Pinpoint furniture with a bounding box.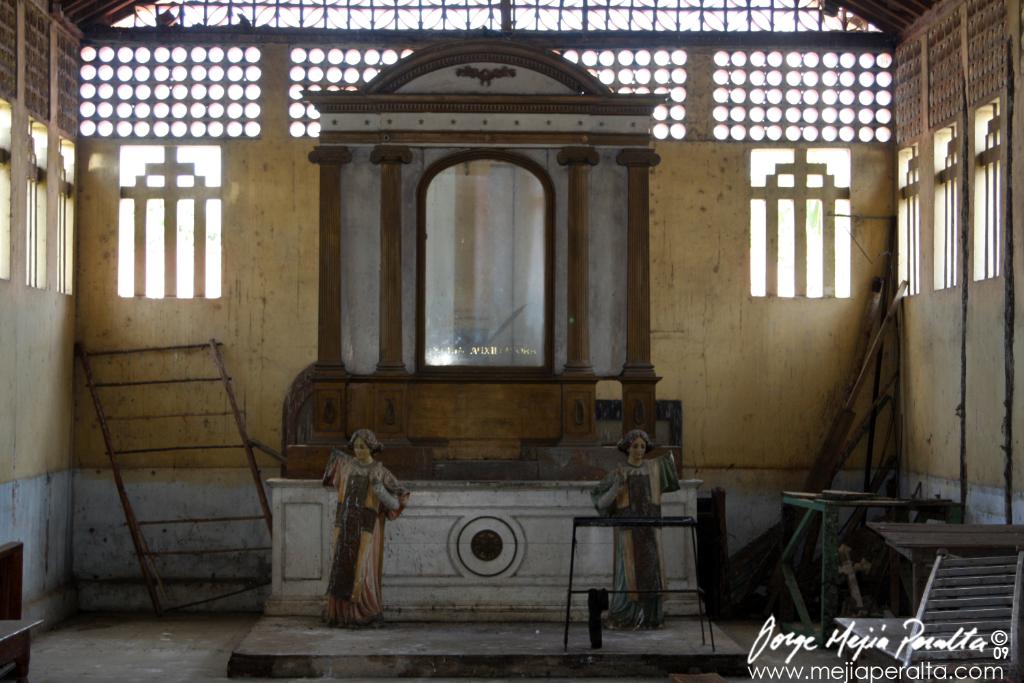
select_region(834, 553, 1023, 682).
